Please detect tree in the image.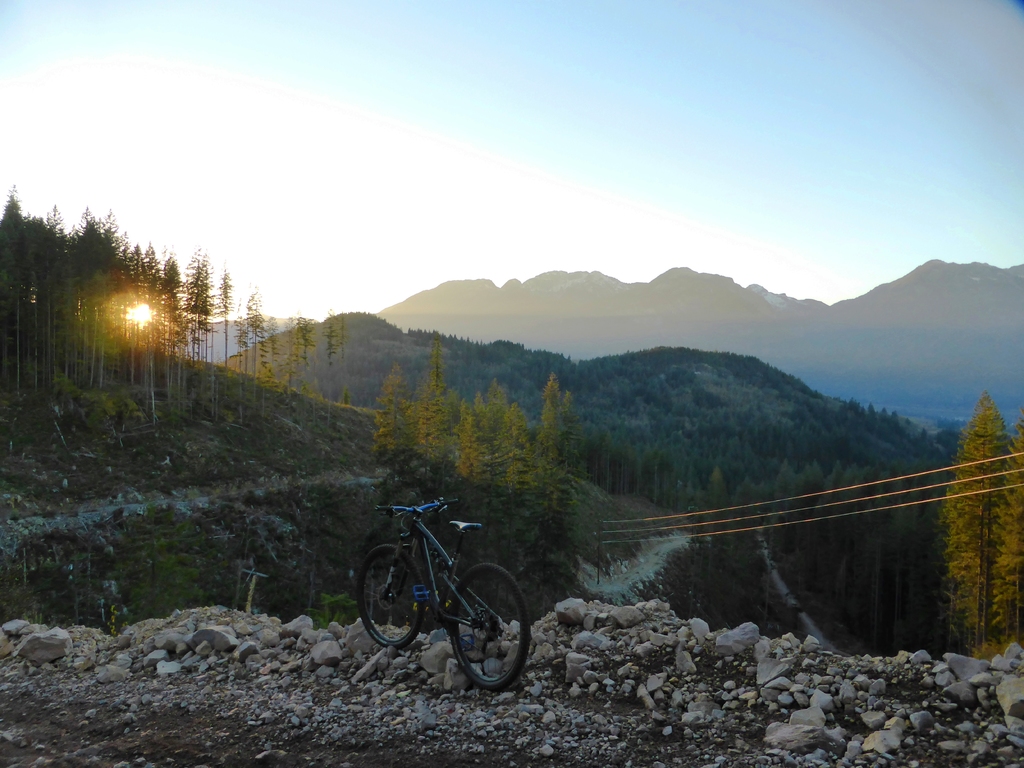
box=[939, 391, 1023, 660].
